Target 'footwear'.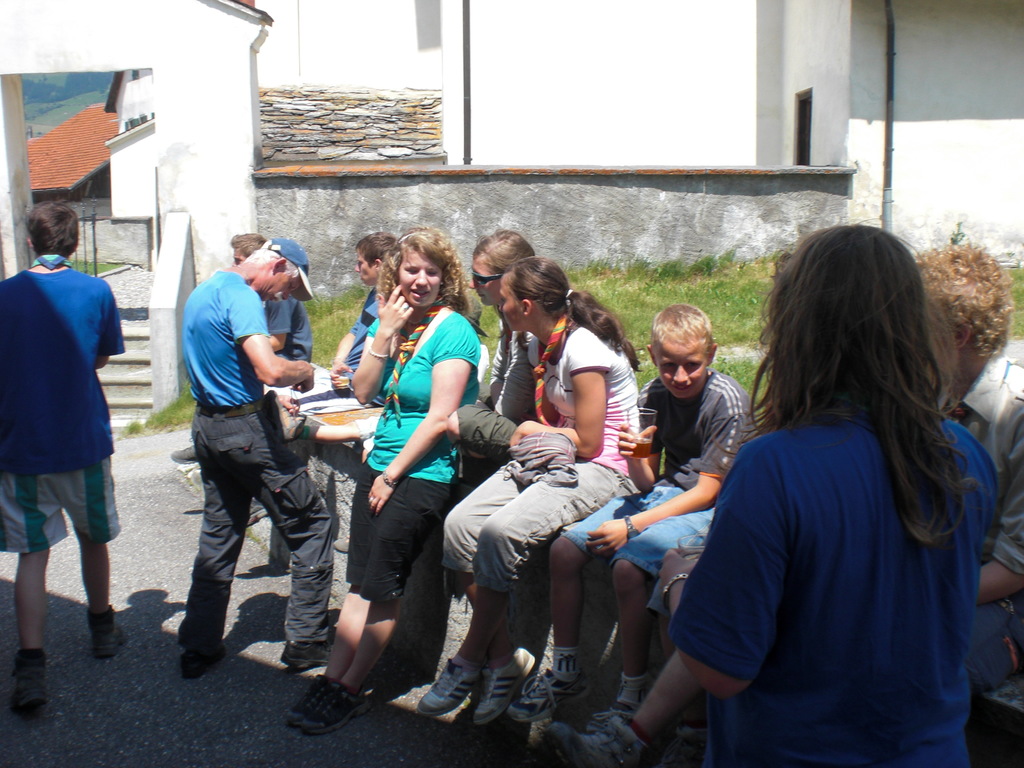
Target region: [88,616,131,660].
